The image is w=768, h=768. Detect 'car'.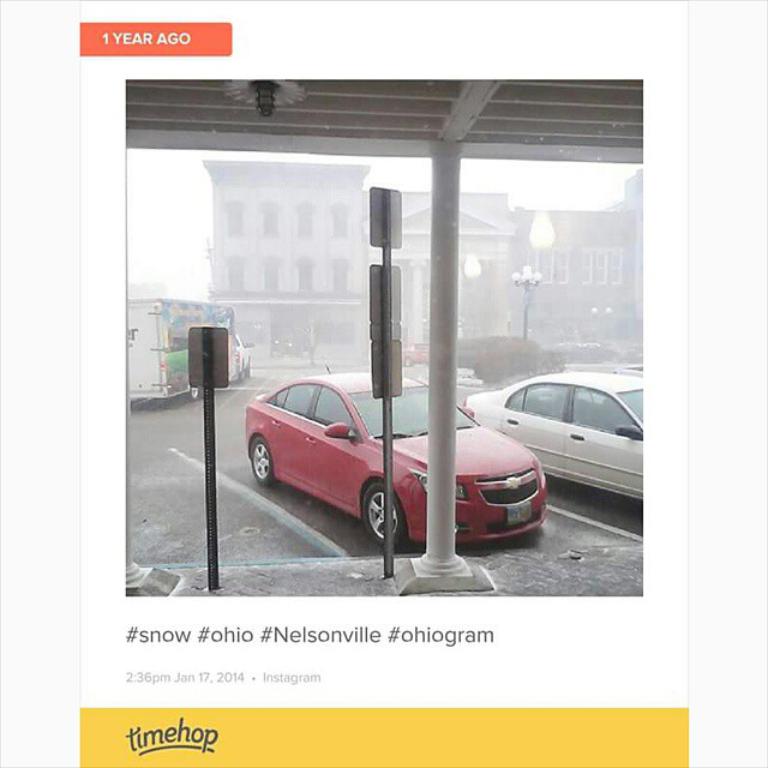
Detection: box=[461, 371, 642, 498].
